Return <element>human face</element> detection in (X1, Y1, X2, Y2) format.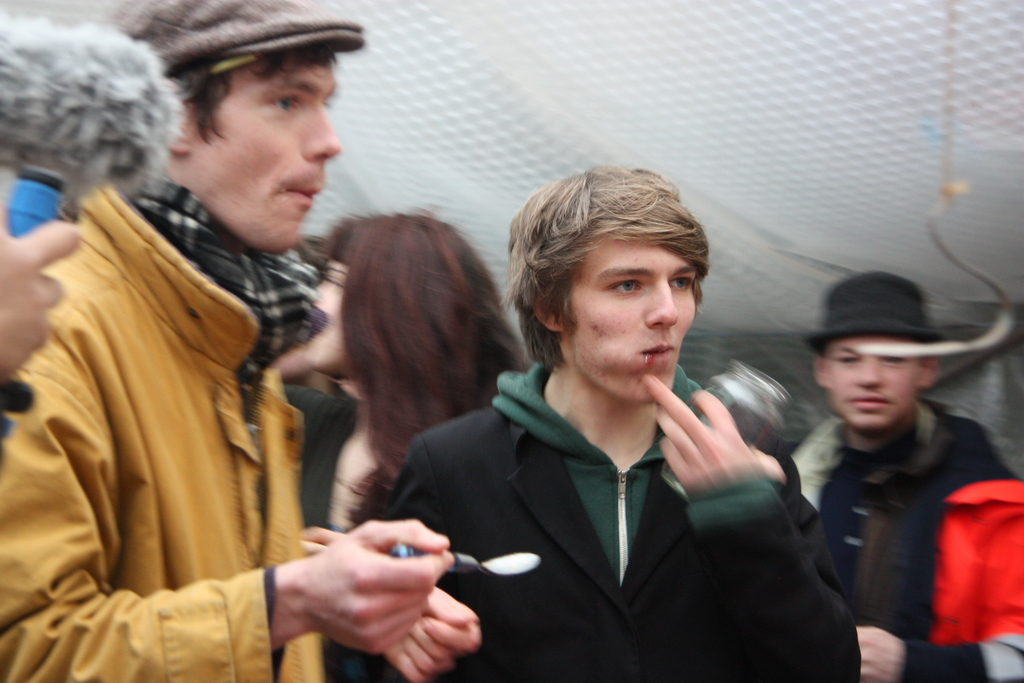
(563, 236, 695, 401).
